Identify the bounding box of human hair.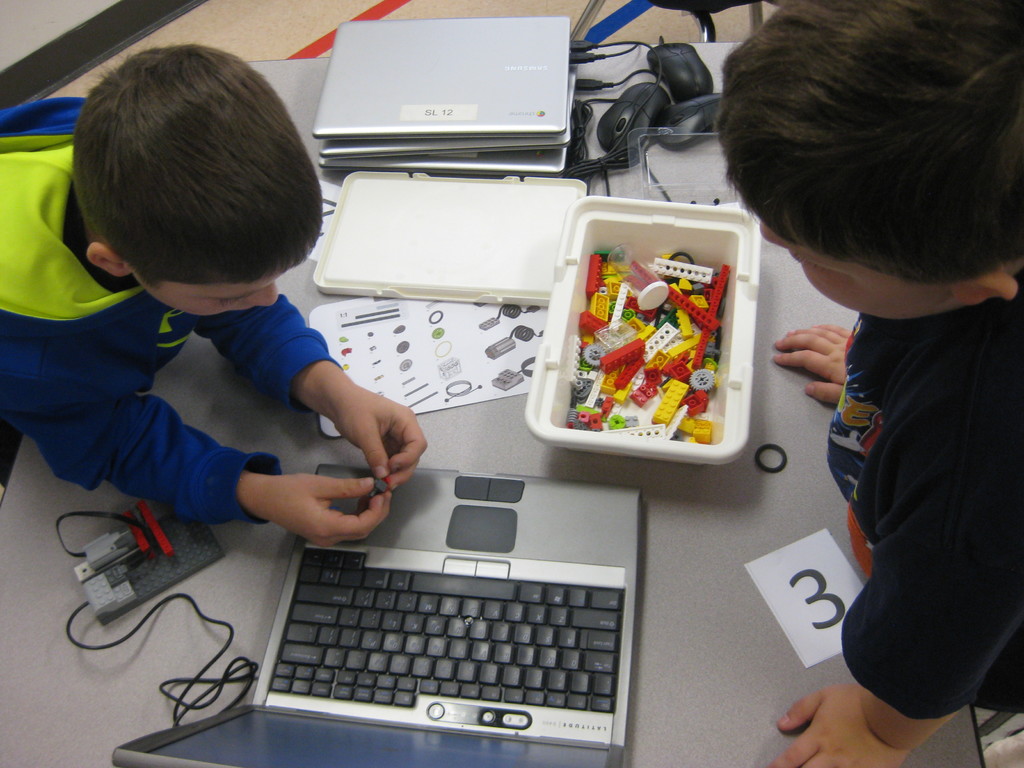
pyautogui.locateOnScreen(71, 42, 320, 289).
